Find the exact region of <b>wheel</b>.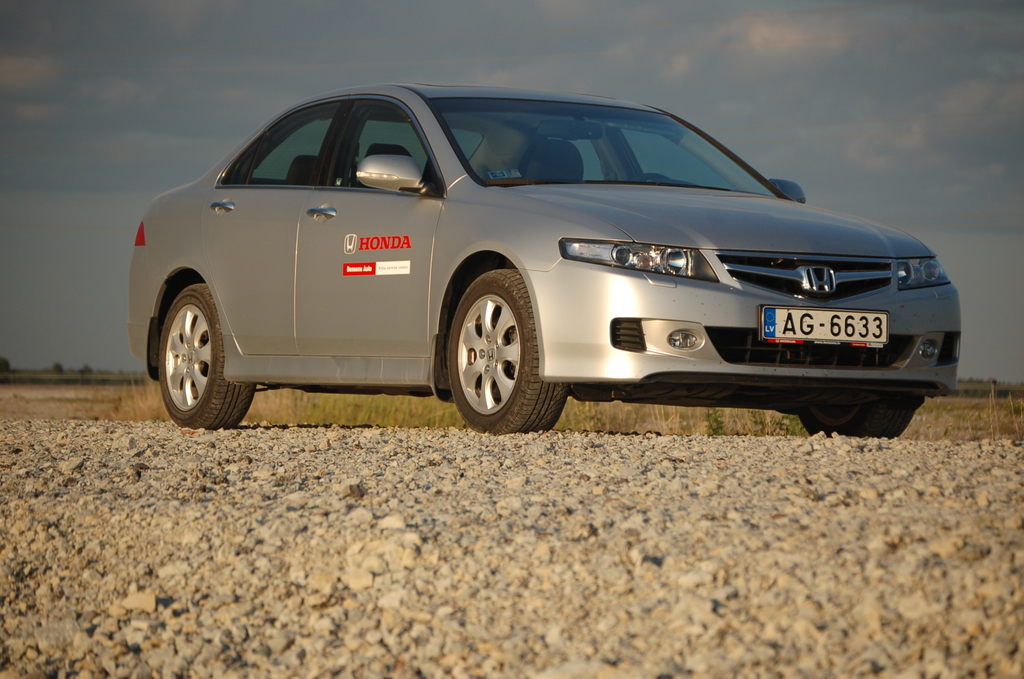
Exact region: BBox(635, 174, 673, 181).
